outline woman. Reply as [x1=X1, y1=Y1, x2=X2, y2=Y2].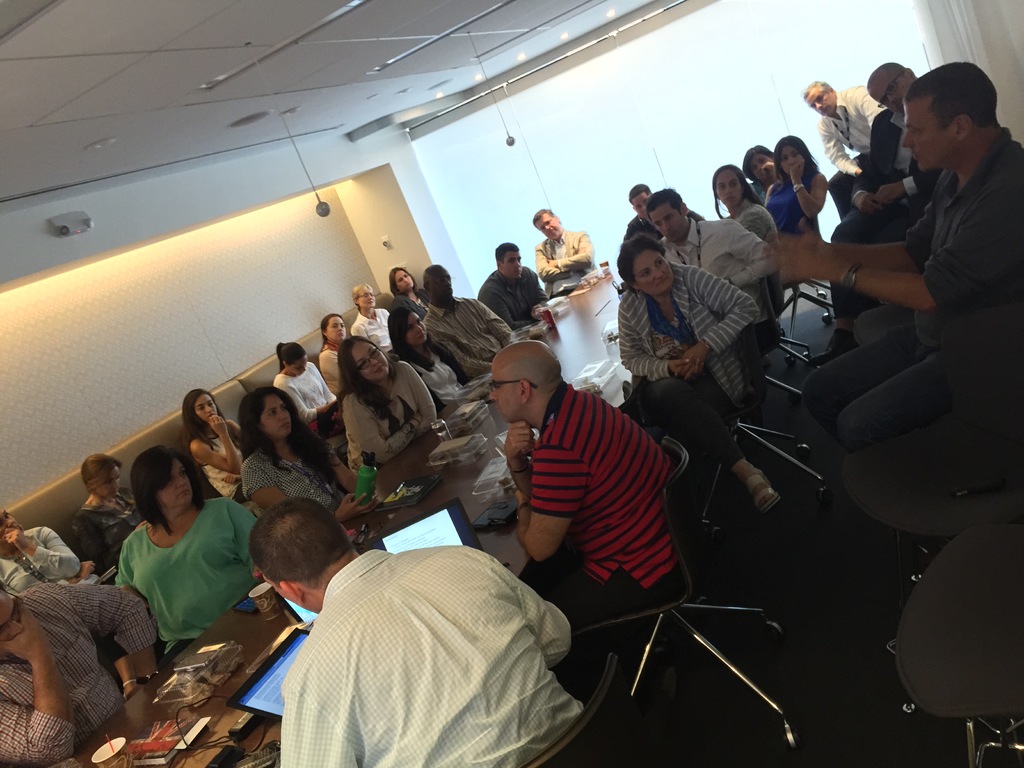
[x1=391, y1=307, x2=472, y2=415].
